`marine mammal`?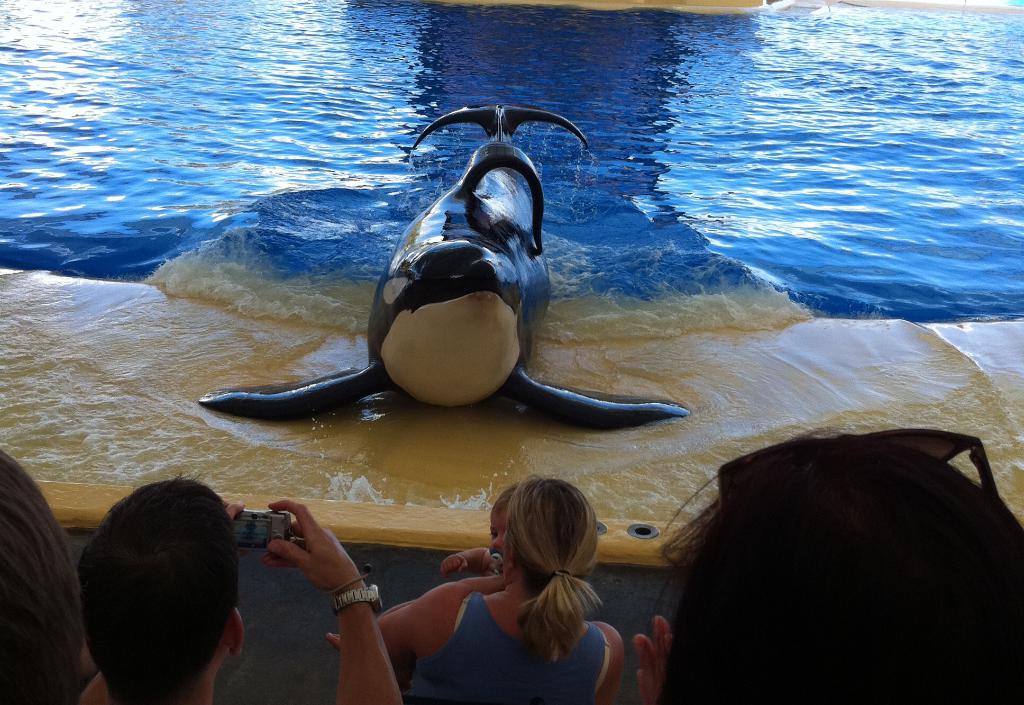
bbox=[204, 94, 697, 417]
